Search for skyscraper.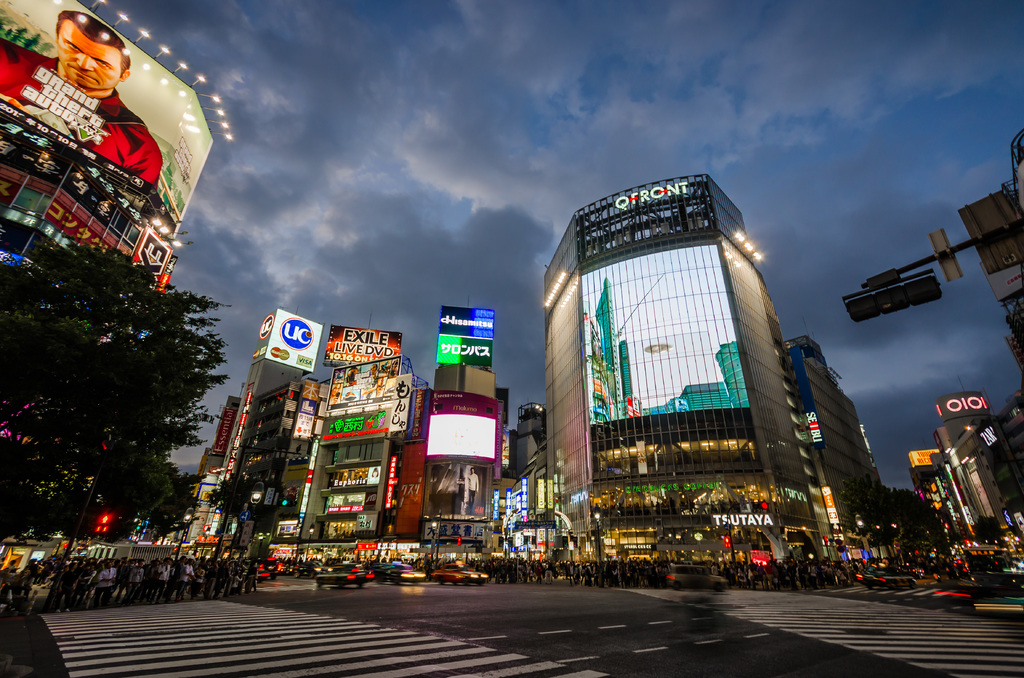
Found at 509/406/548/563.
